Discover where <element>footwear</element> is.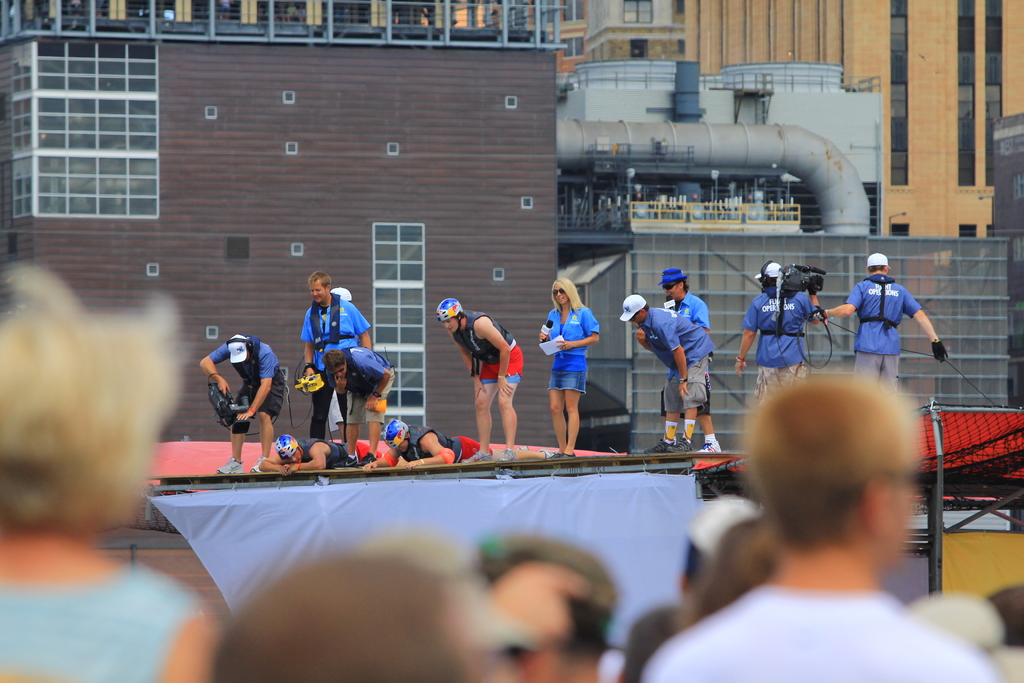
Discovered at 545:445:566:463.
